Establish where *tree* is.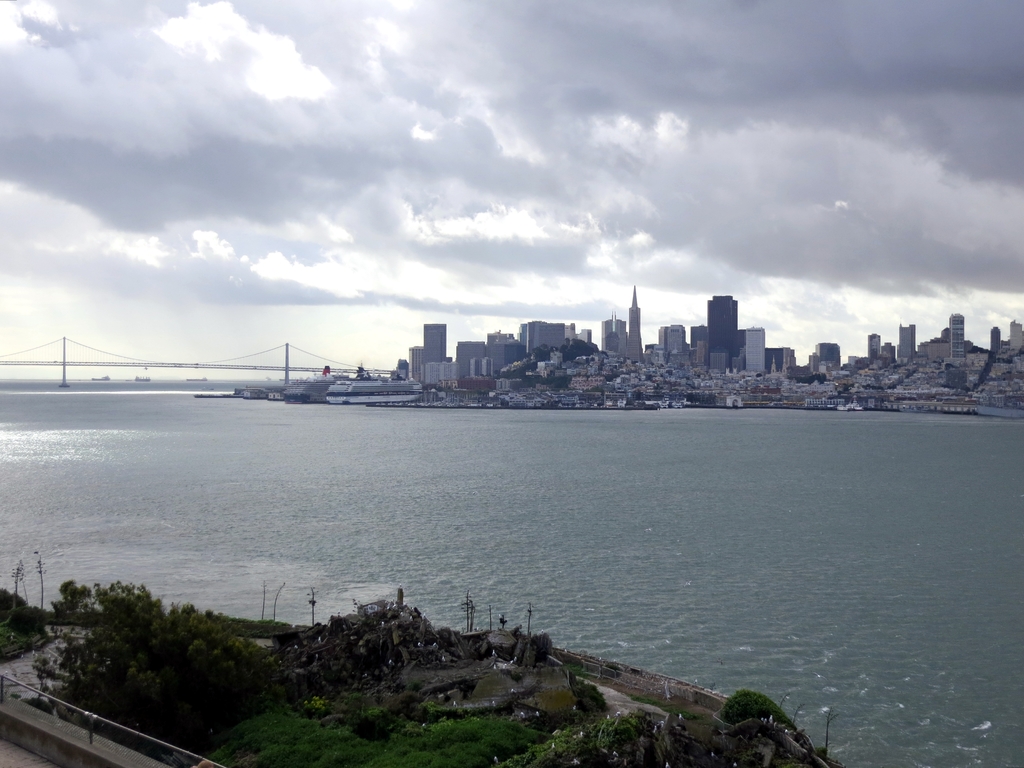
Established at bbox(271, 579, 284, 624).
